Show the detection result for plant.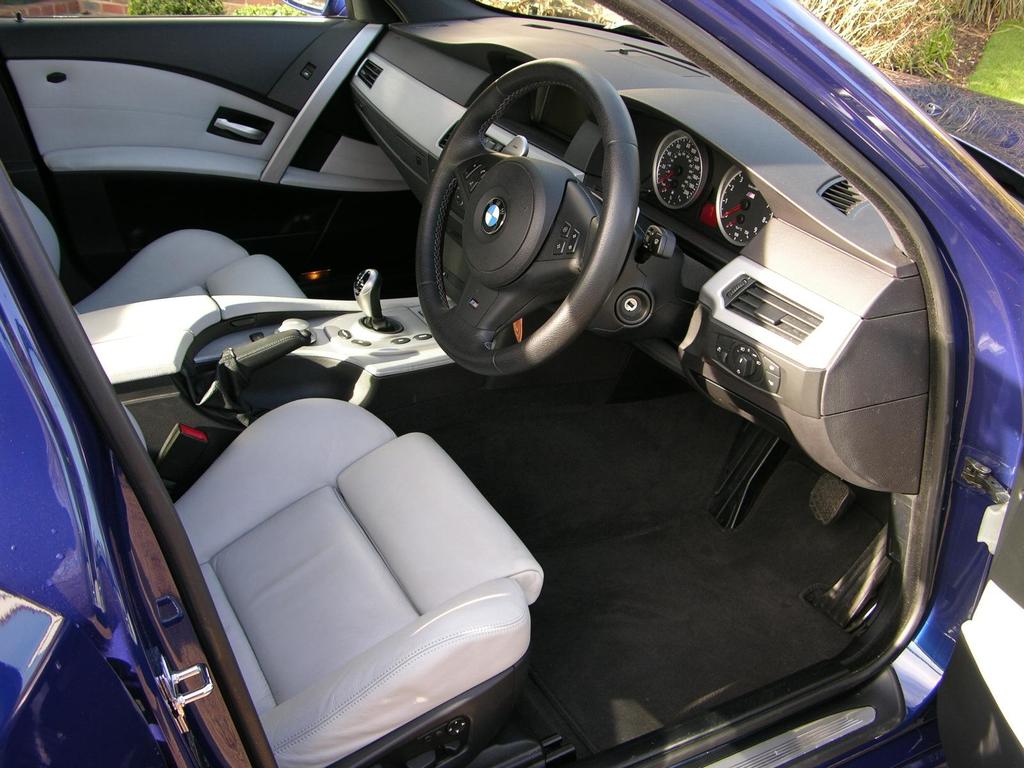
bbox(228, 0, 308, 19).
